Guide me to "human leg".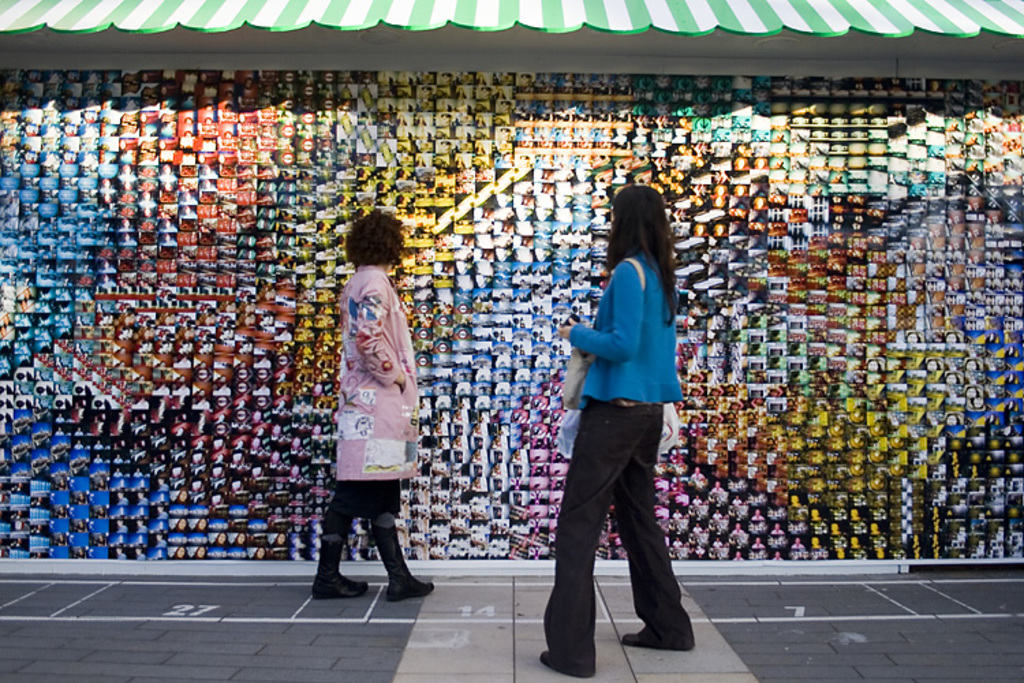
Guidance: pyautogui.locateOnScreen(388, 482, 421, 602).
